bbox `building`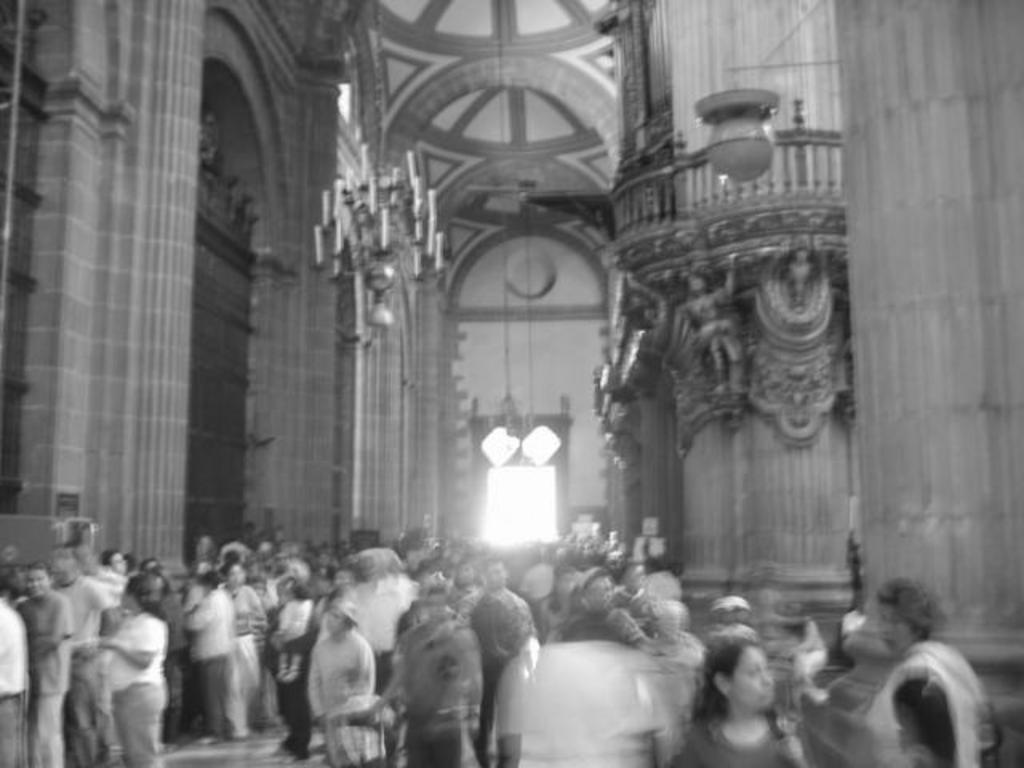
0:0:1022:766
